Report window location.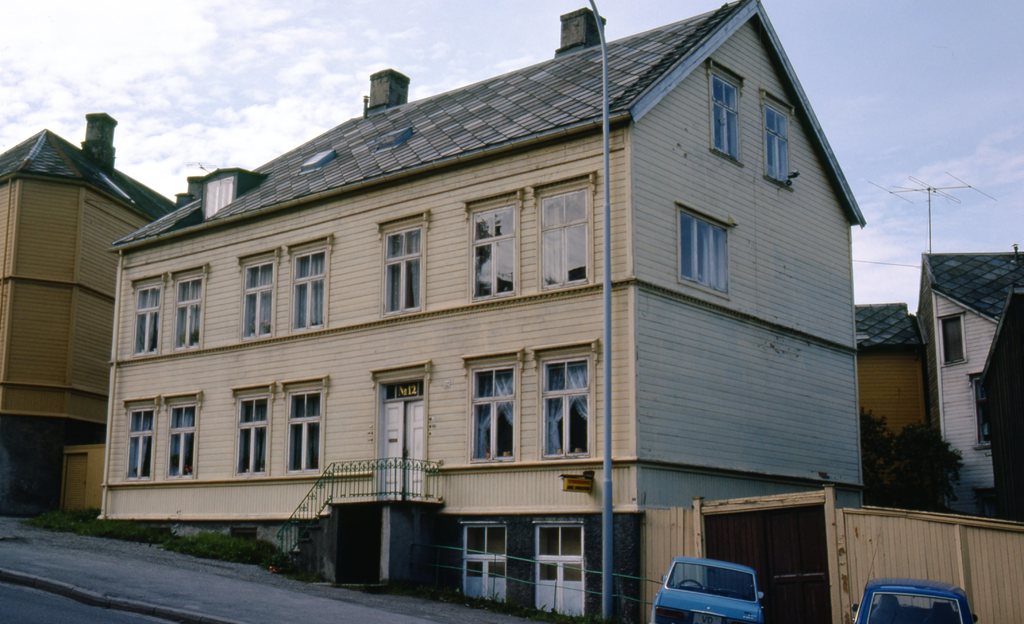
Report: pyautogui.locateOnScreen(668, 204, 740, 297).
